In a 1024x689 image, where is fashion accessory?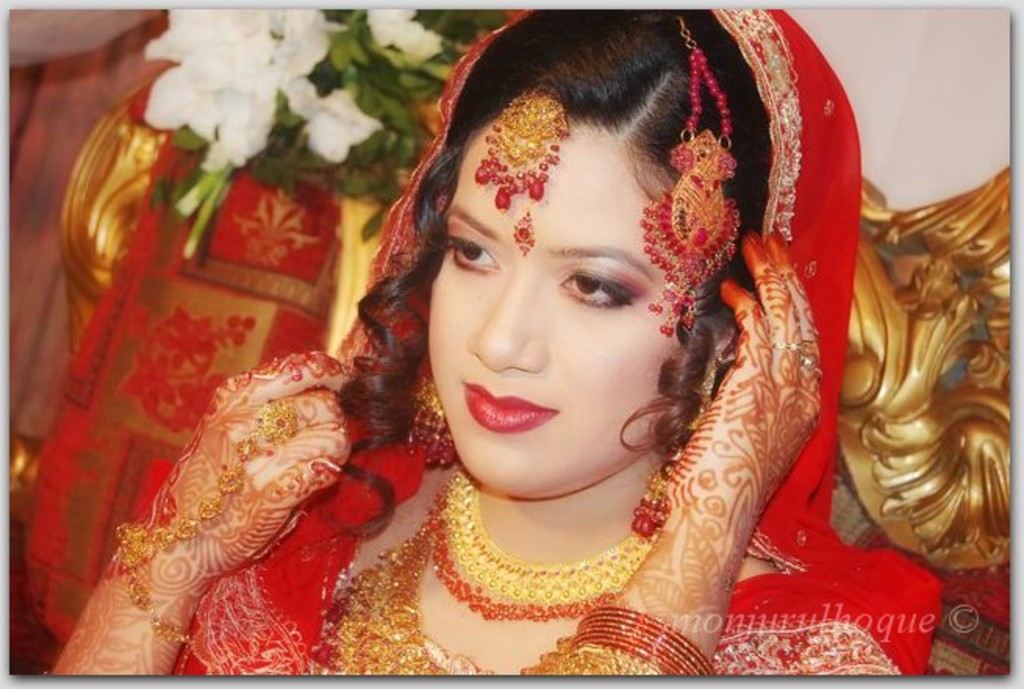
crop(311, 523, 564, 673).
